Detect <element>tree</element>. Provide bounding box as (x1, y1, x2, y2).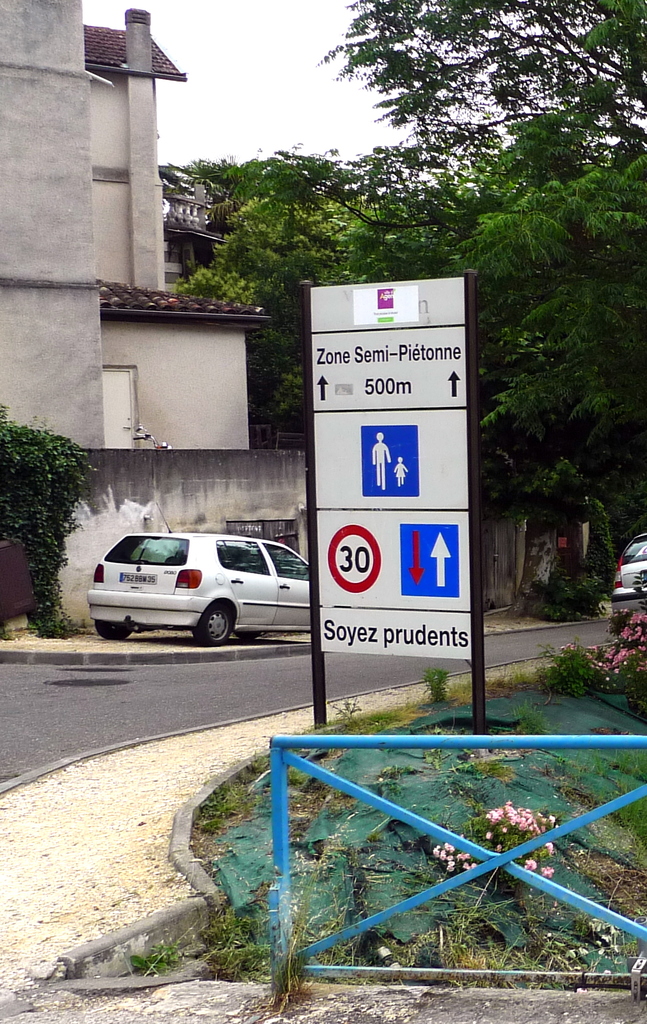
(166, 189, 392, 433).
